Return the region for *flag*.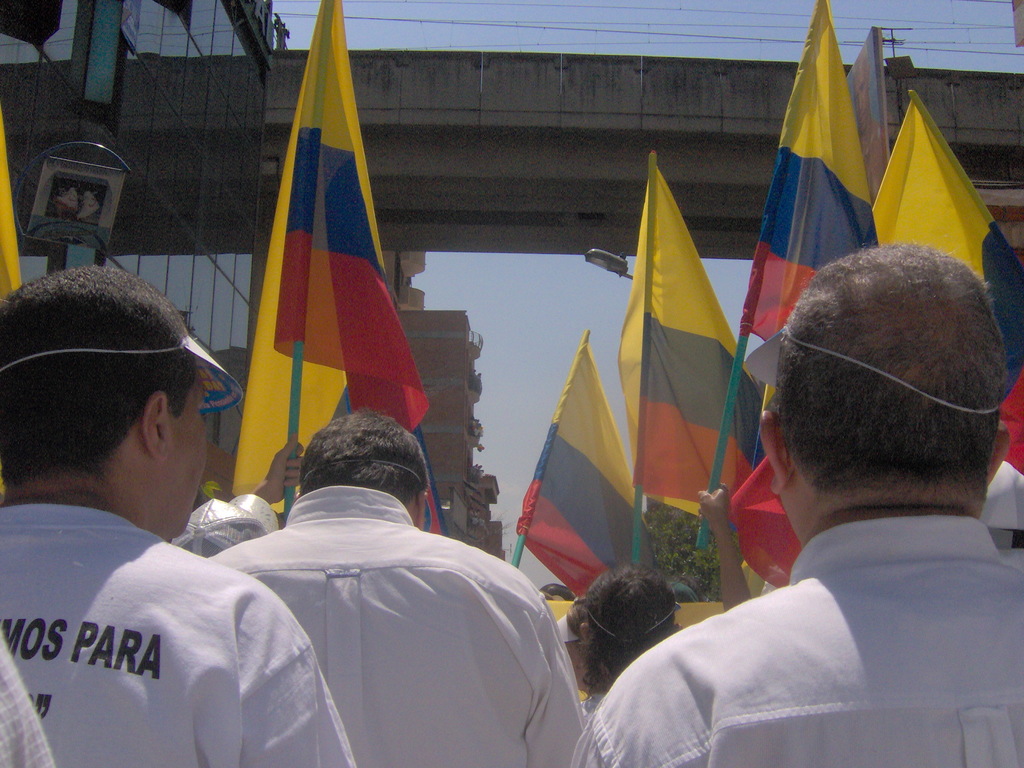
[left=613, top=145, right=768, bottom=544].
